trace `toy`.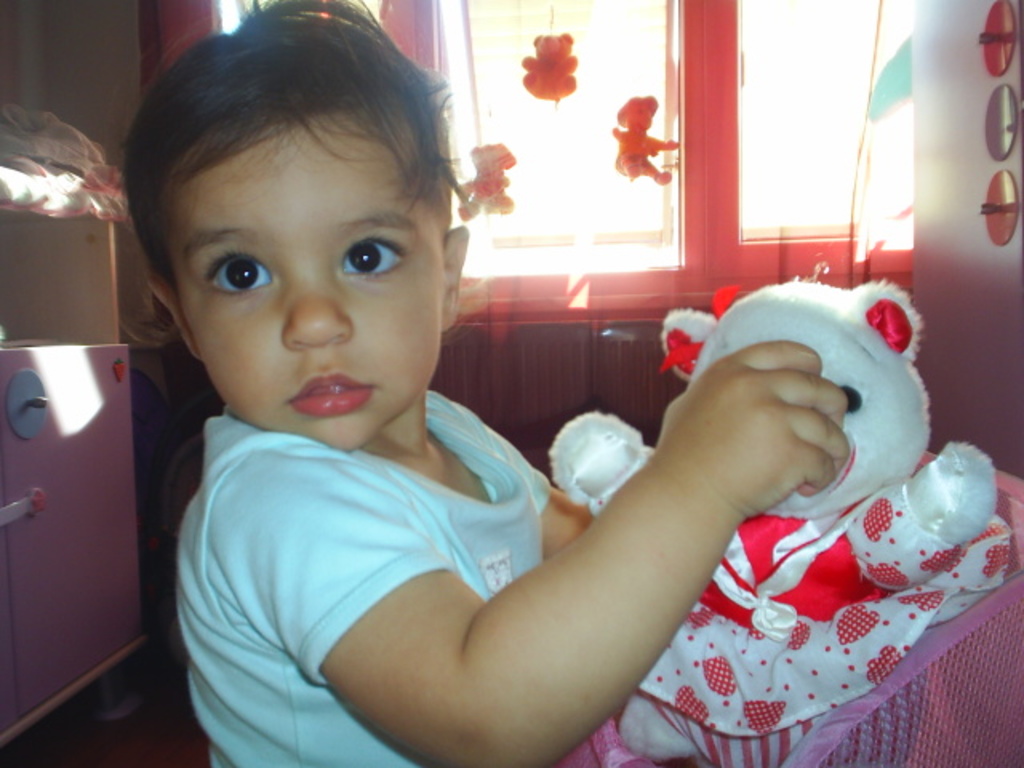
Traced to rect(546, 266, 1003, 765).
